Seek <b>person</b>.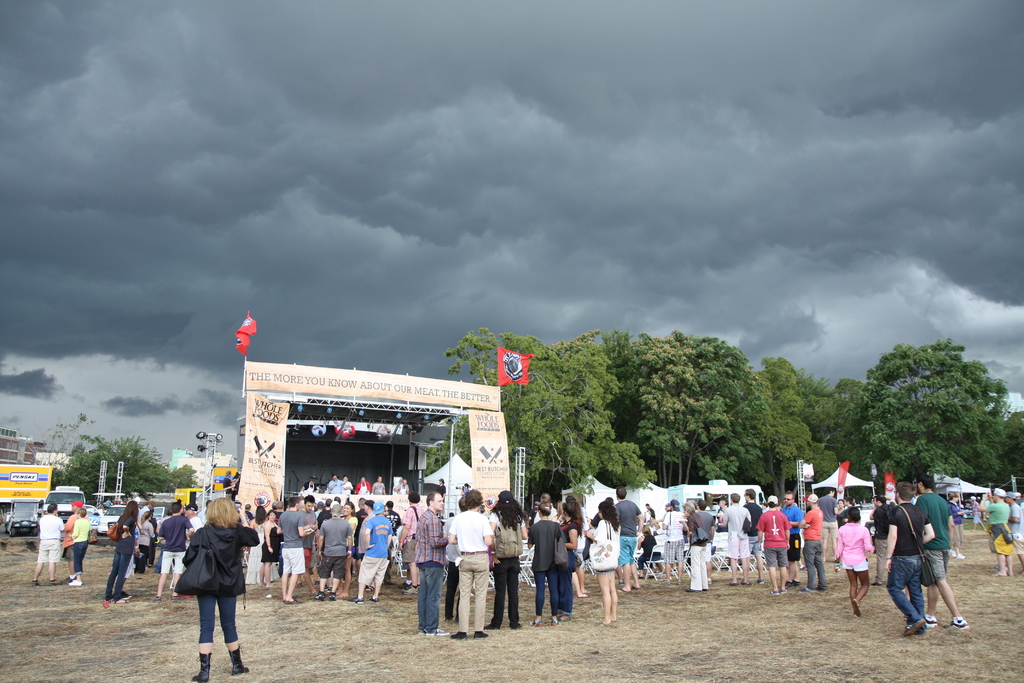
left=579, top=500, right=622, bottom=623.
